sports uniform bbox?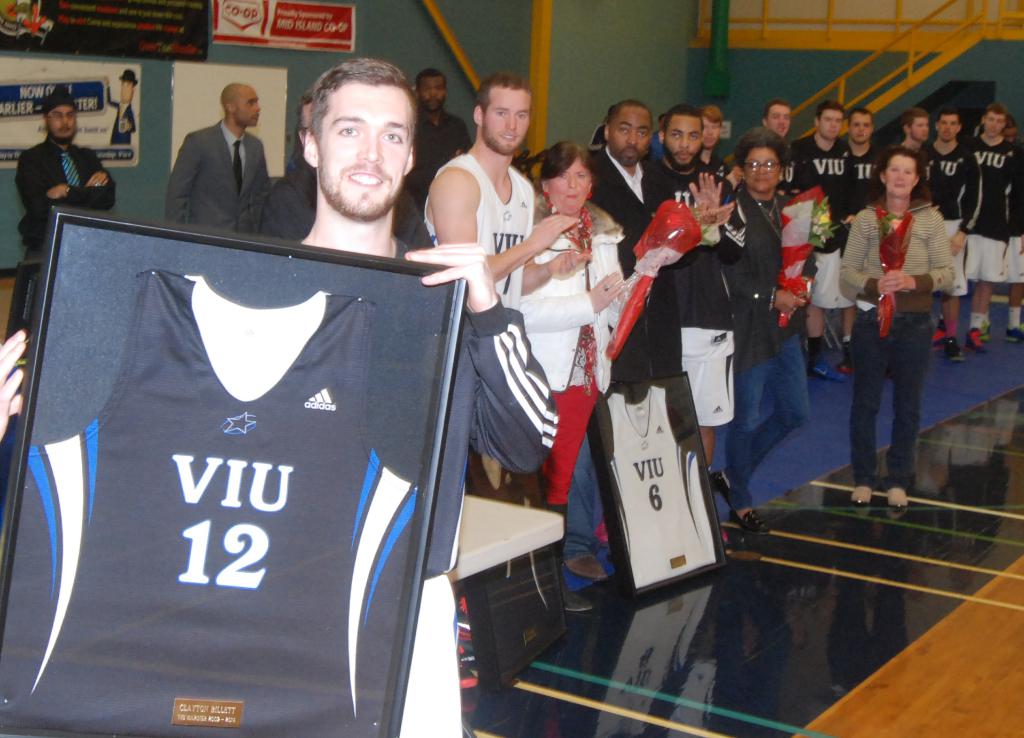
box(21, 129, 115, 261)
